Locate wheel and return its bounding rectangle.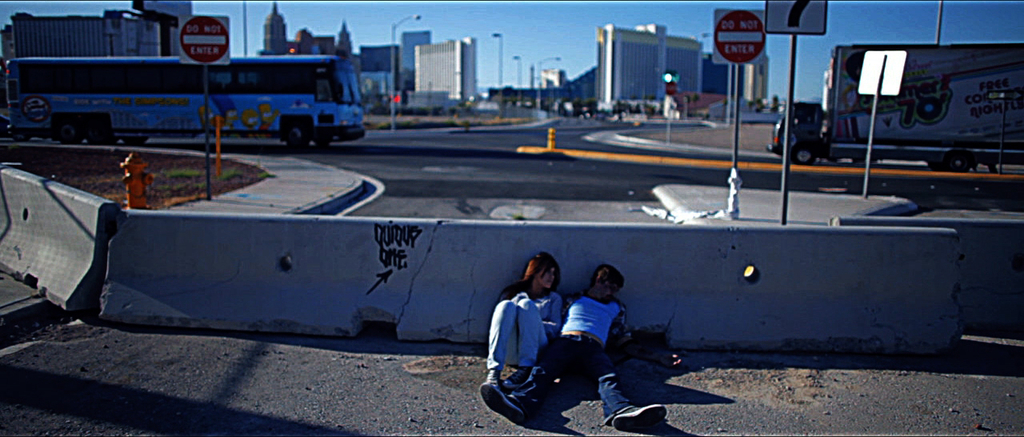
[left=123, top=134, right=145, bottom=146].
